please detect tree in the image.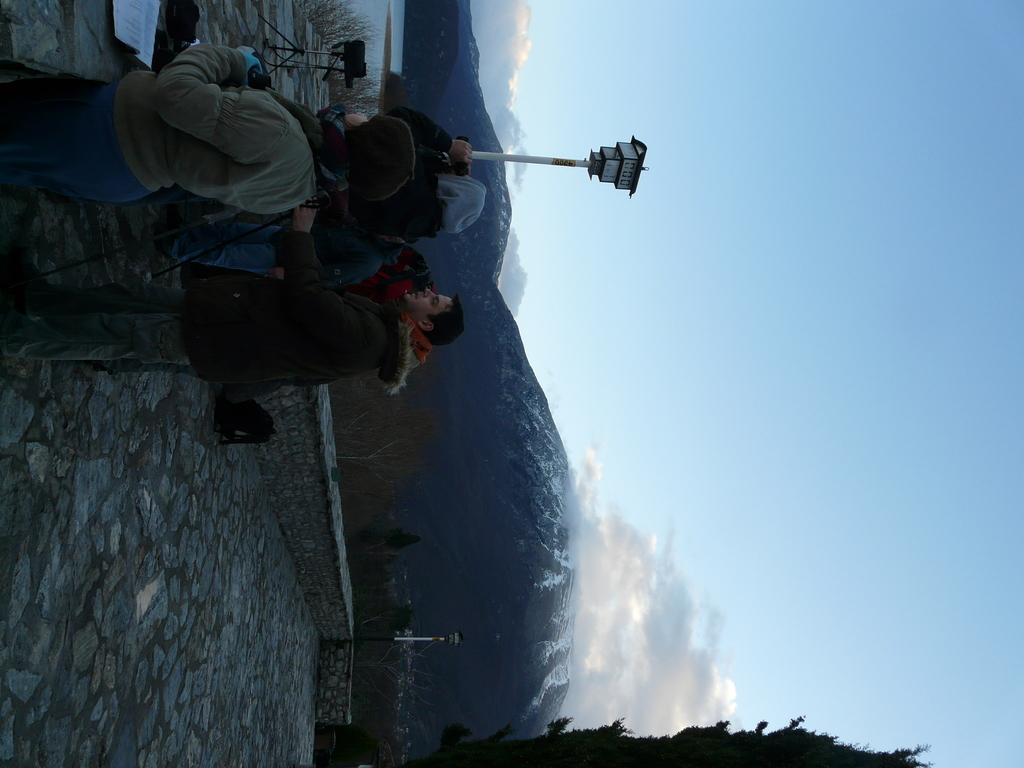
<box>279,12,394,94</box>.
